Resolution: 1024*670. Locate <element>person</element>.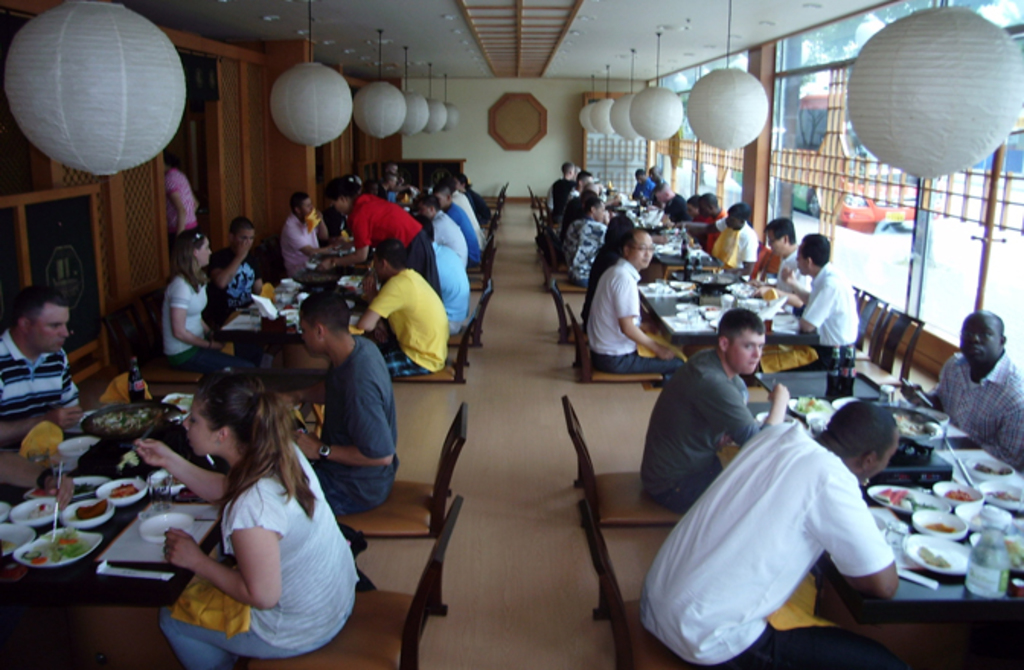
[left=0, top=286, right=87, bottom=452].
